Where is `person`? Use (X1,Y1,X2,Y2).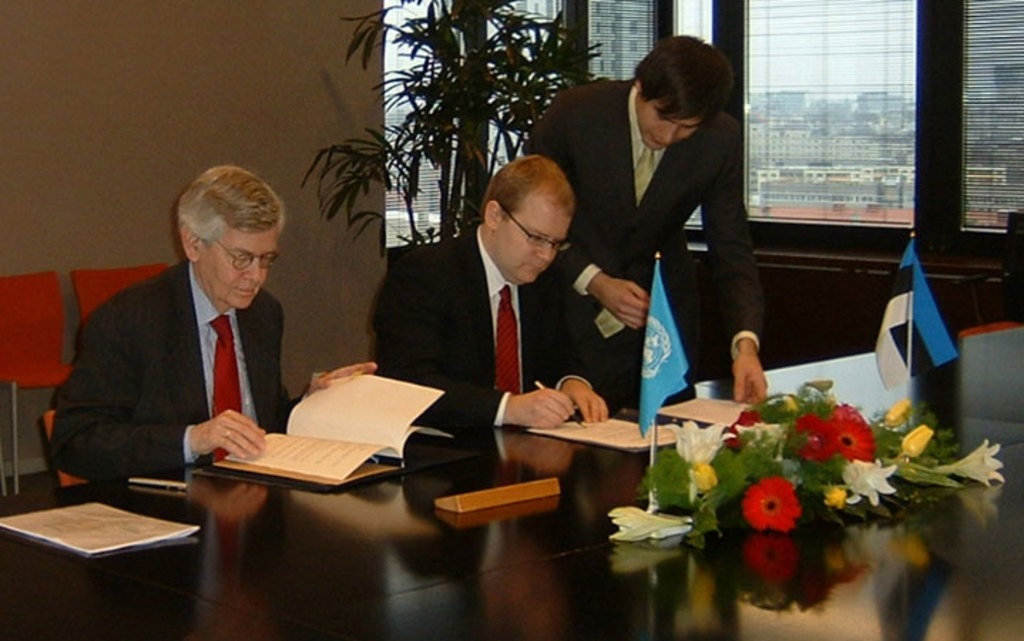
(370,158,610,430).
